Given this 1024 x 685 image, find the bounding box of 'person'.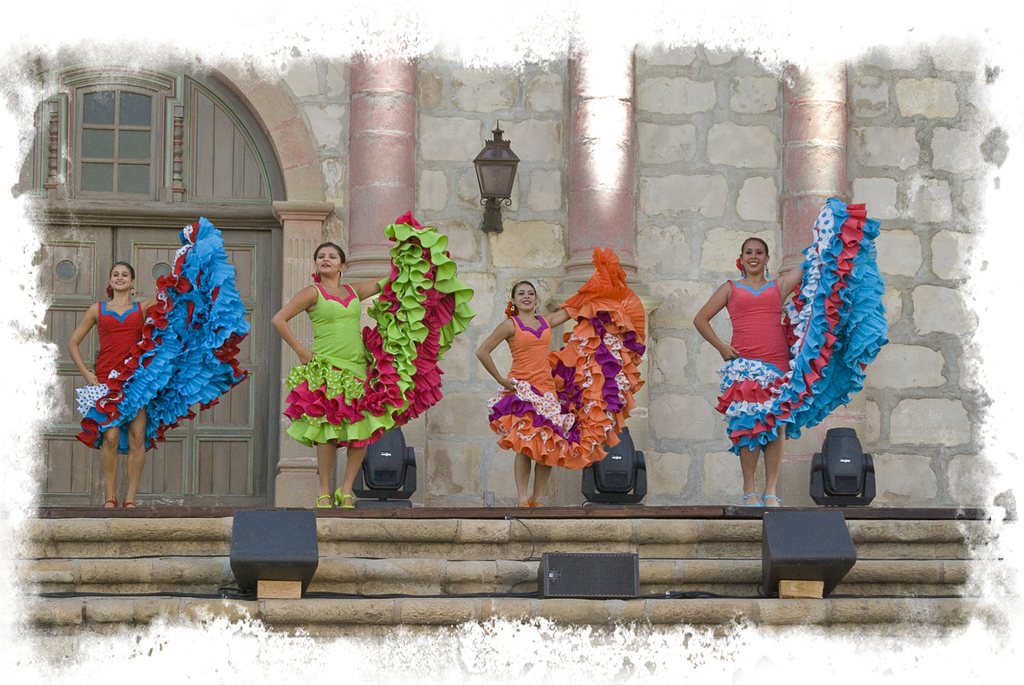
(480,248,649,512).
